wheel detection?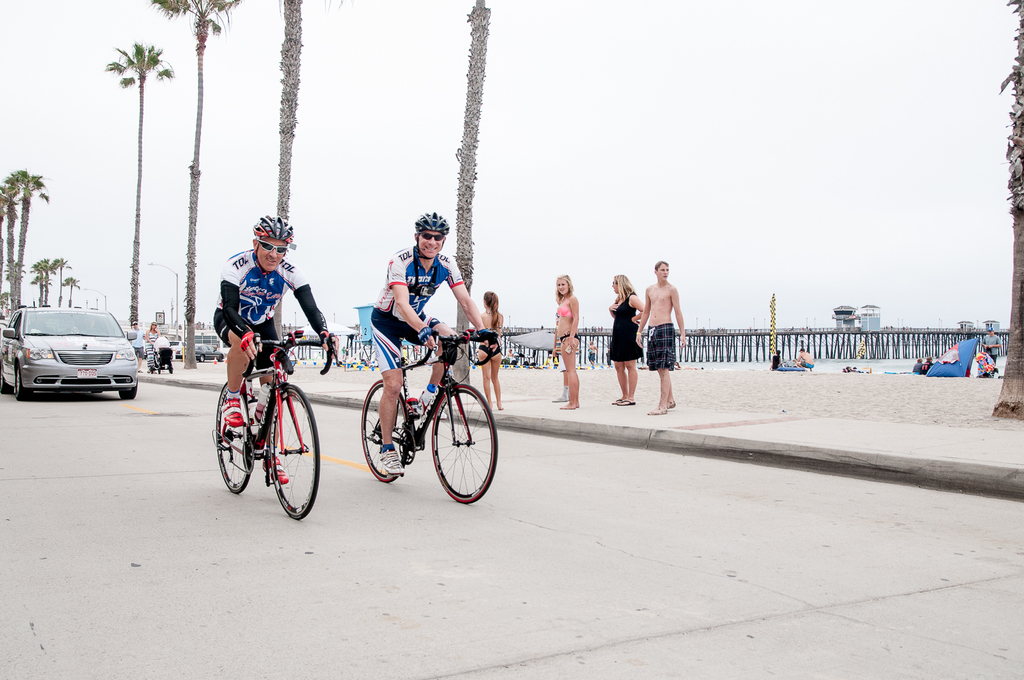
212/384/251/493
